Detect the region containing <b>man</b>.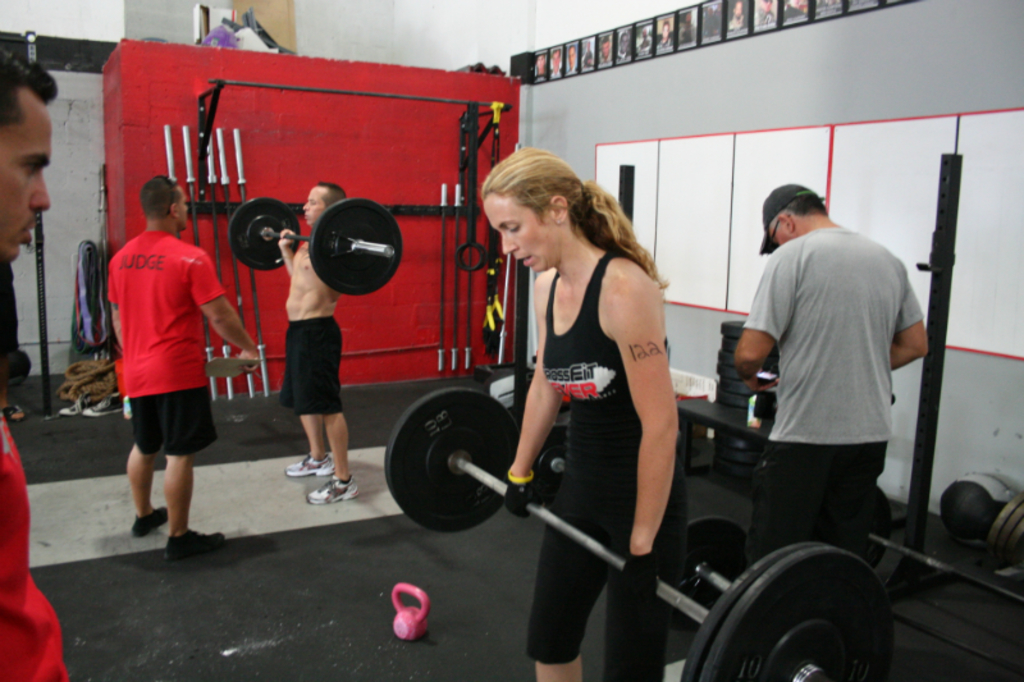
(x1=92, y1=151, x2=244, y2=595).
